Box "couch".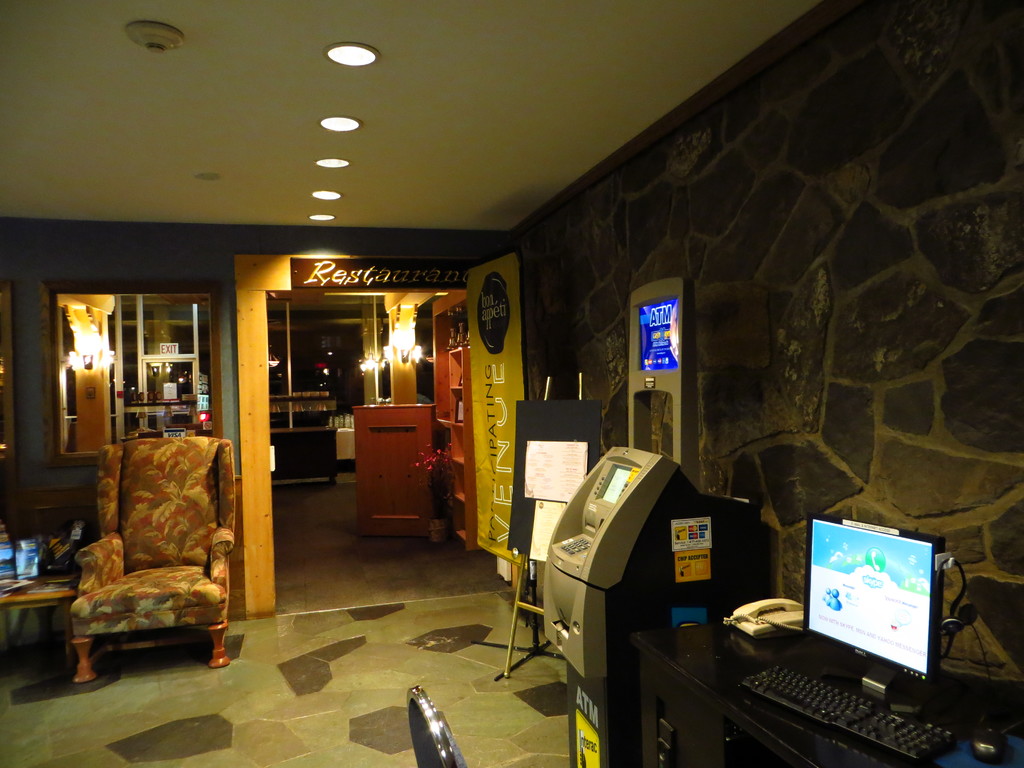
Rect(29, 418, 247, 698).
